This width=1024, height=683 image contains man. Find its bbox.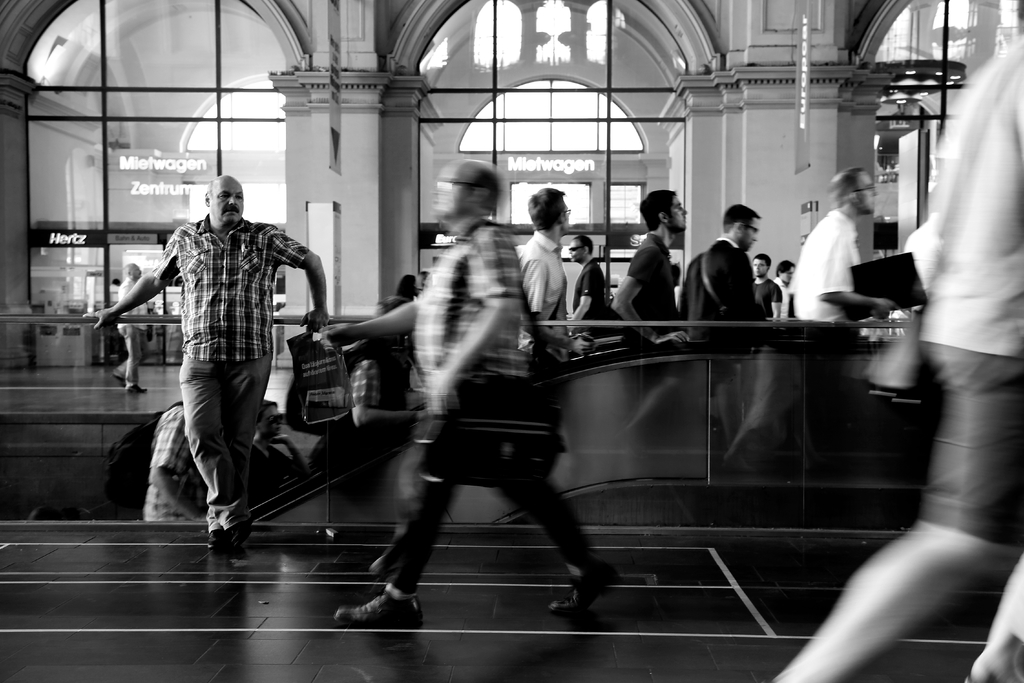
788,167,894,324.
